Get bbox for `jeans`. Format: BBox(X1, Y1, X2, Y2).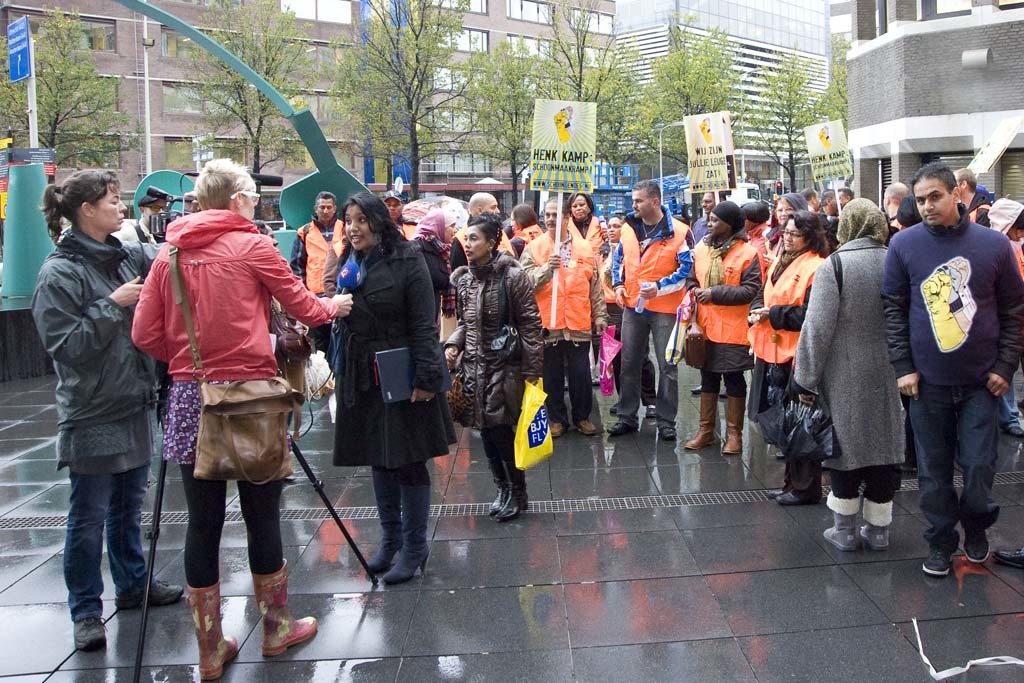
BBox(615, 308, 679, 430).
